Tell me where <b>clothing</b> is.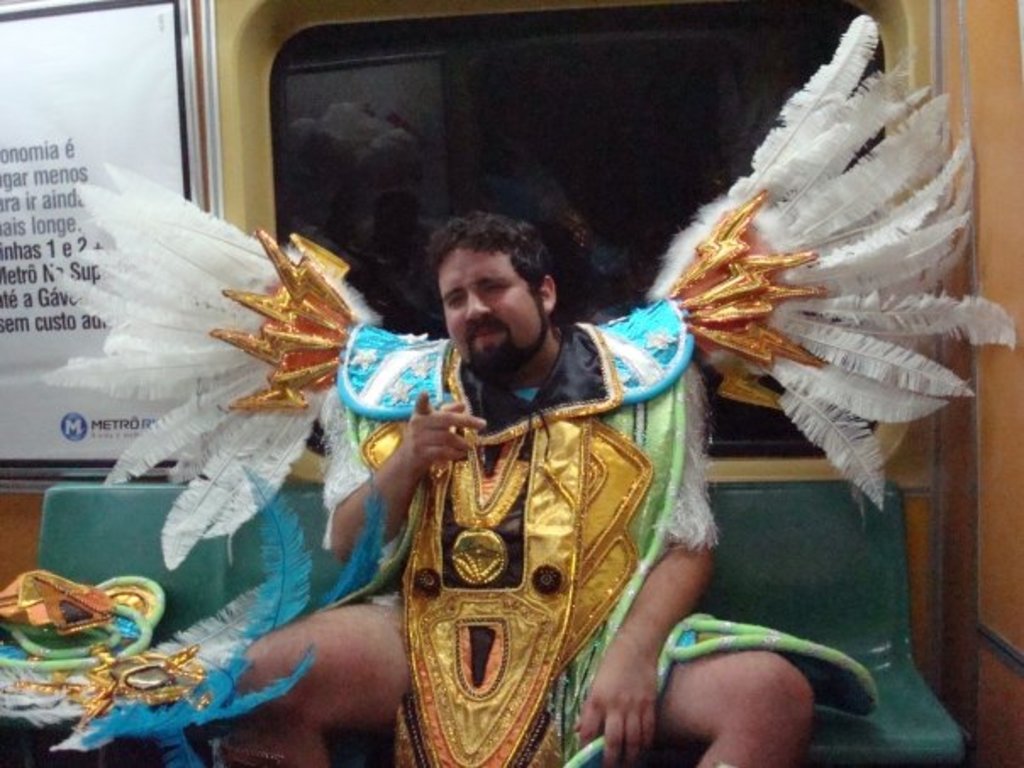
<b>clothing</b> is at (x1=320, y1=300, x2=880, y2=766).
